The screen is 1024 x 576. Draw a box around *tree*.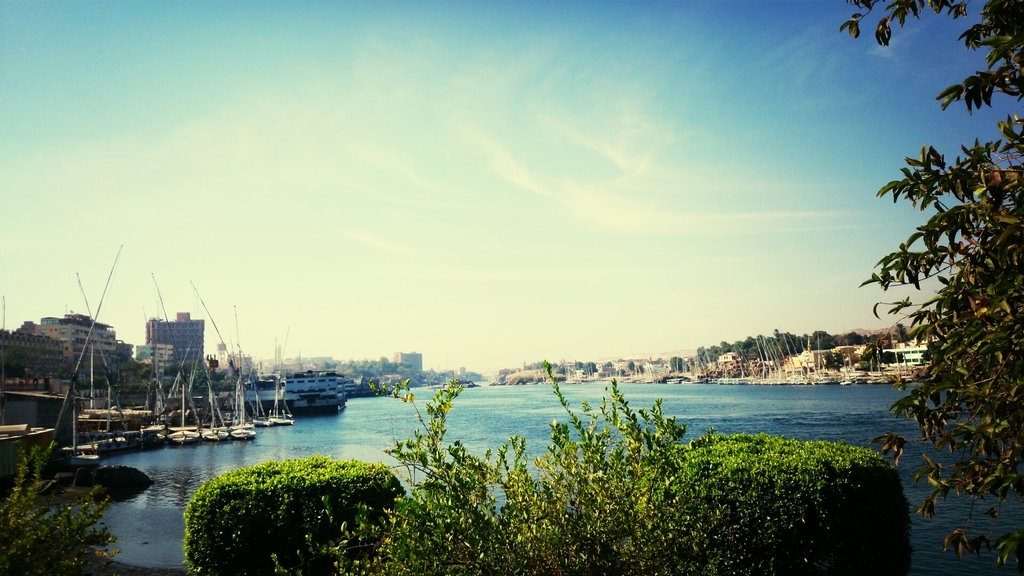
{"left": 839, "top": 0, "right": 1023, "bottom": 568}.
